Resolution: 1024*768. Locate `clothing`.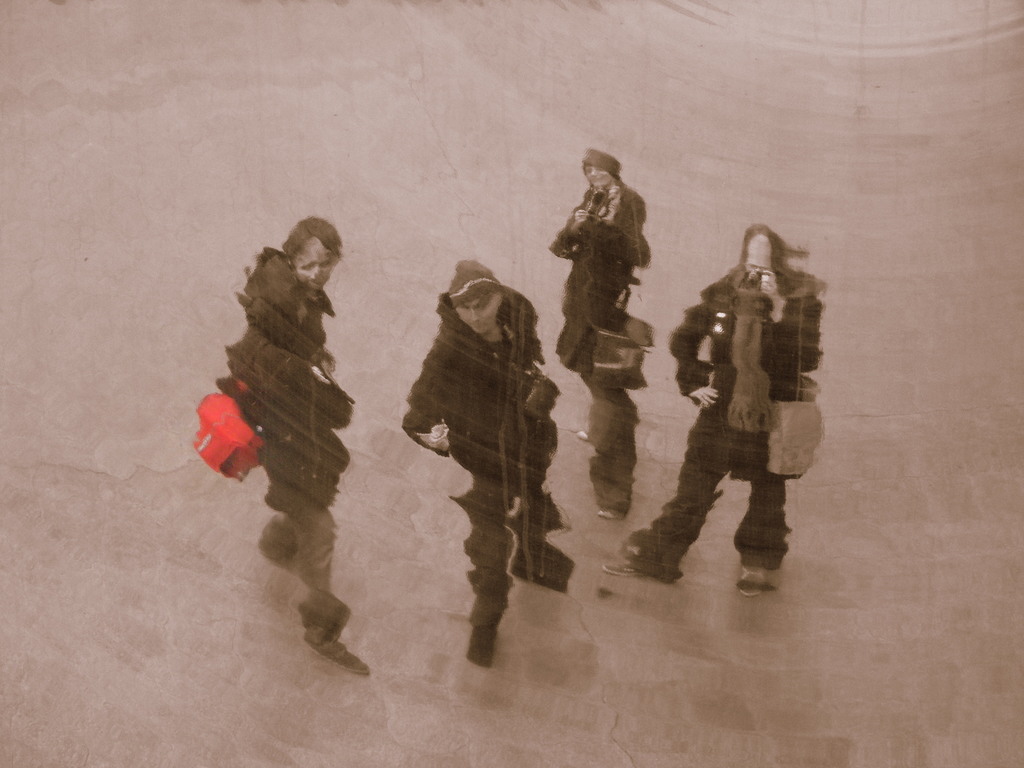
select_region(445, 259, 523, 296).
